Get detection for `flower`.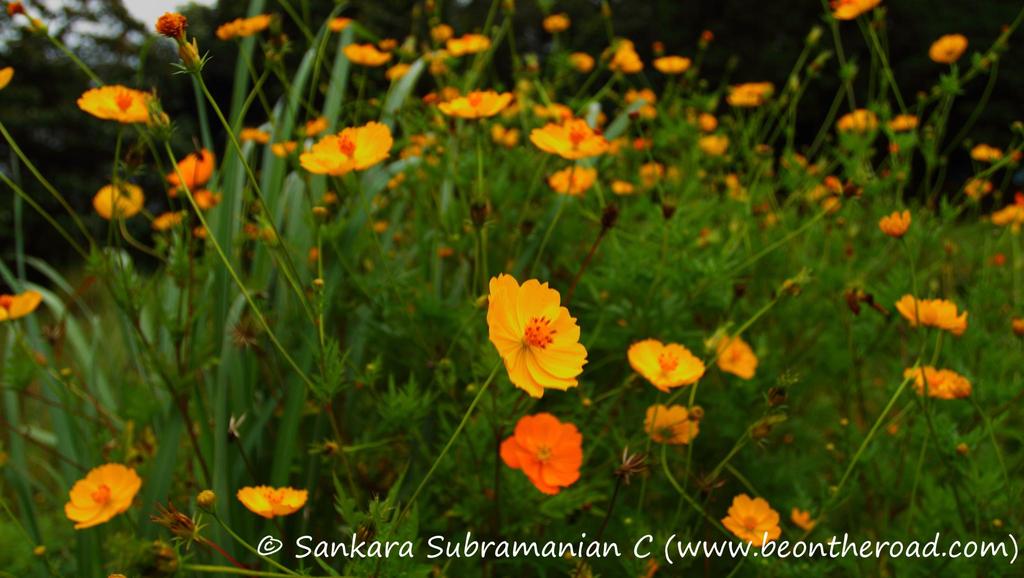
Detection: locate(614, 179, 632, 190).
